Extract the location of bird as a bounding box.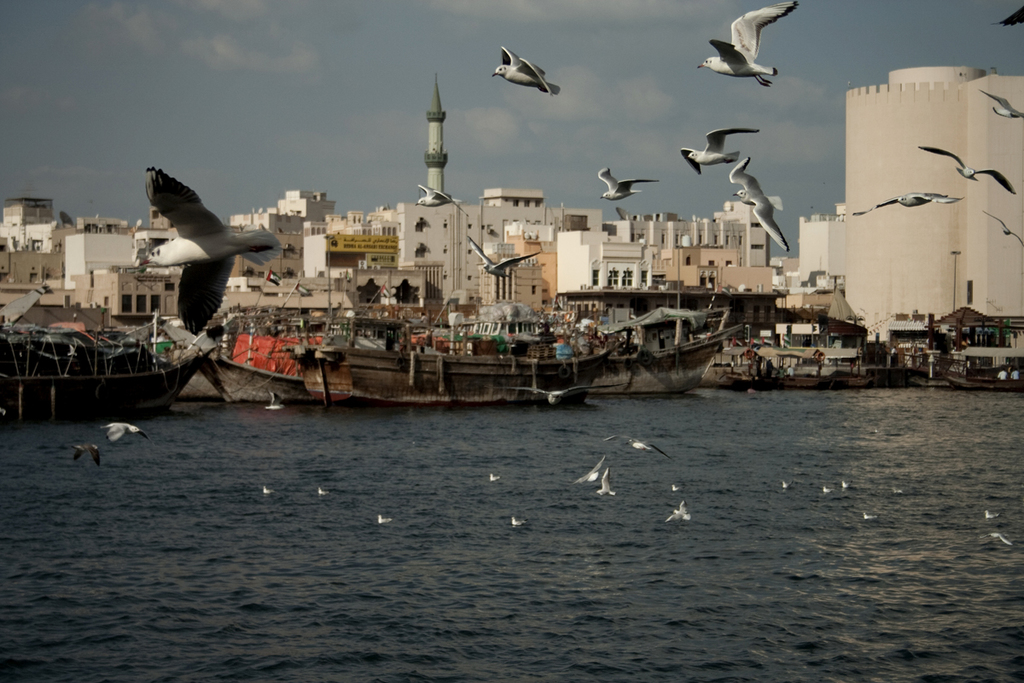
detection(666, 501, 691, 525).
